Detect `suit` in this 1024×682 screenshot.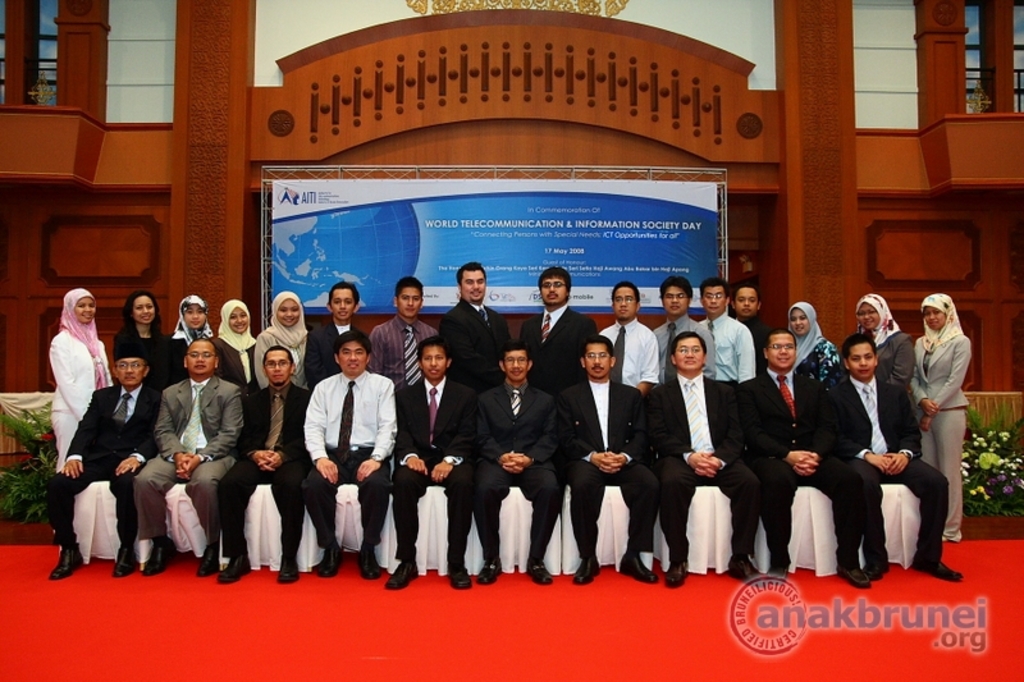
Detection: x1=436 y1=297 x2=513 y2=400.
